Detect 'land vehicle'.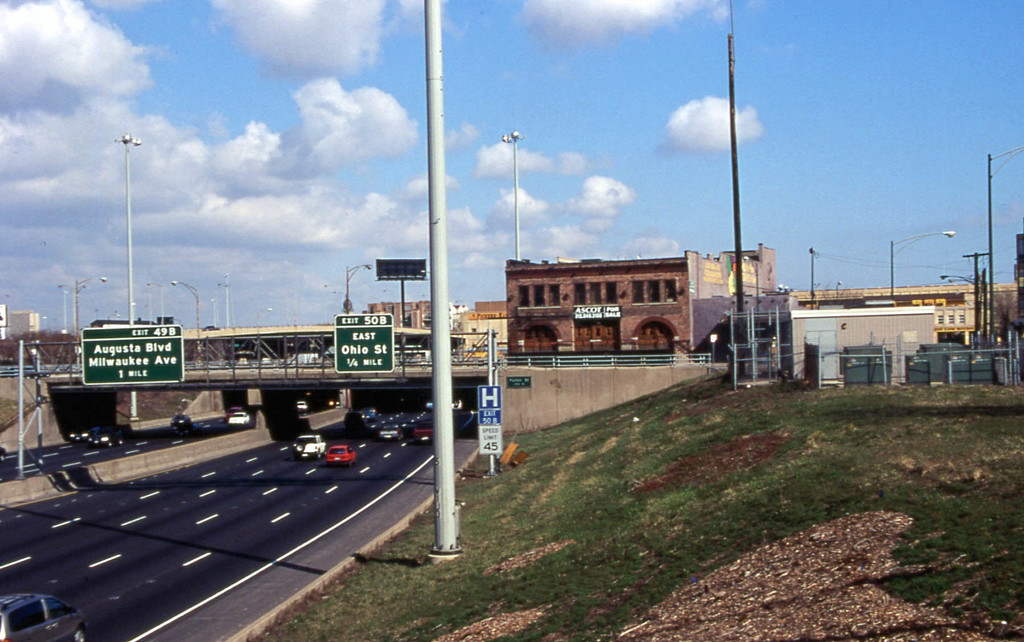
Detected at 170/410/193/429.
